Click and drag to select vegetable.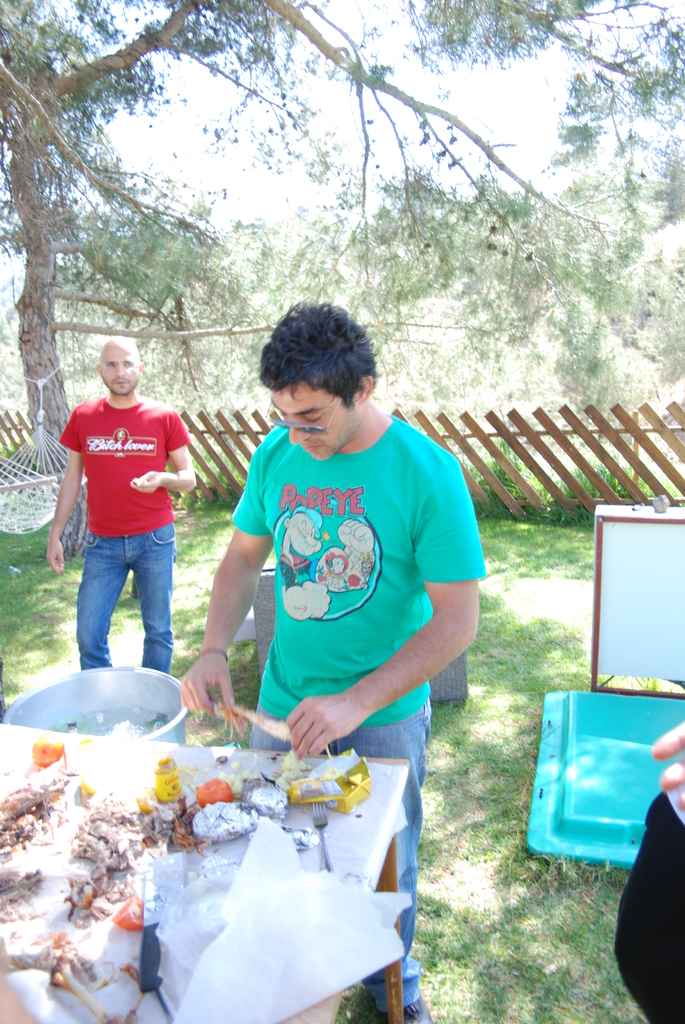
Selection: x1=118 y1=897 x2=144 y2=931.
